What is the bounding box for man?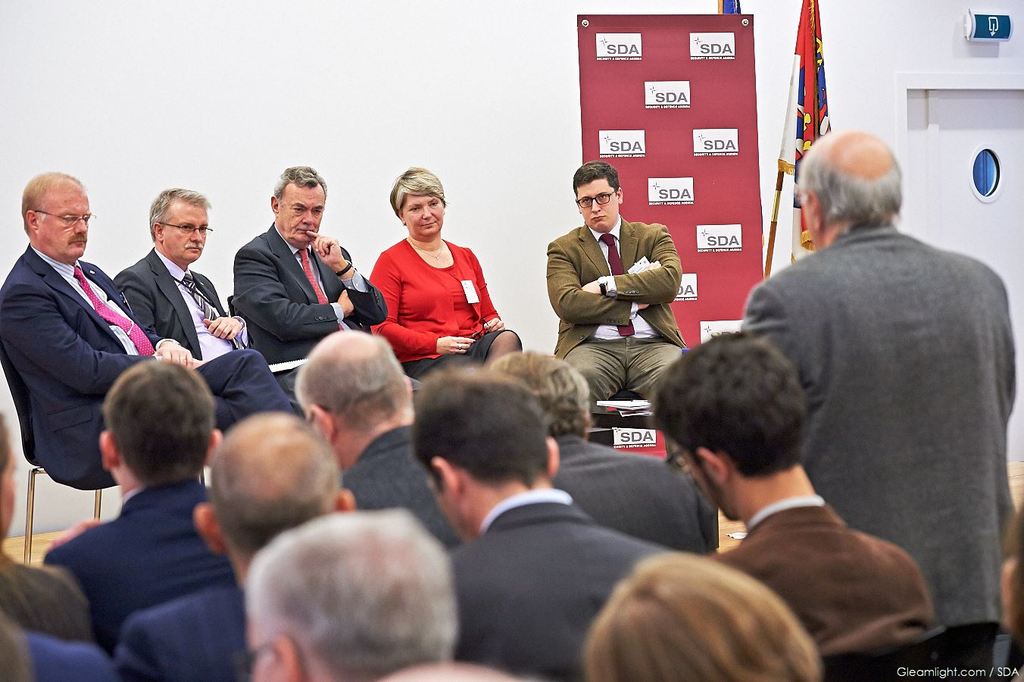
x1=651, y1=330, x2=941, y2=665.
